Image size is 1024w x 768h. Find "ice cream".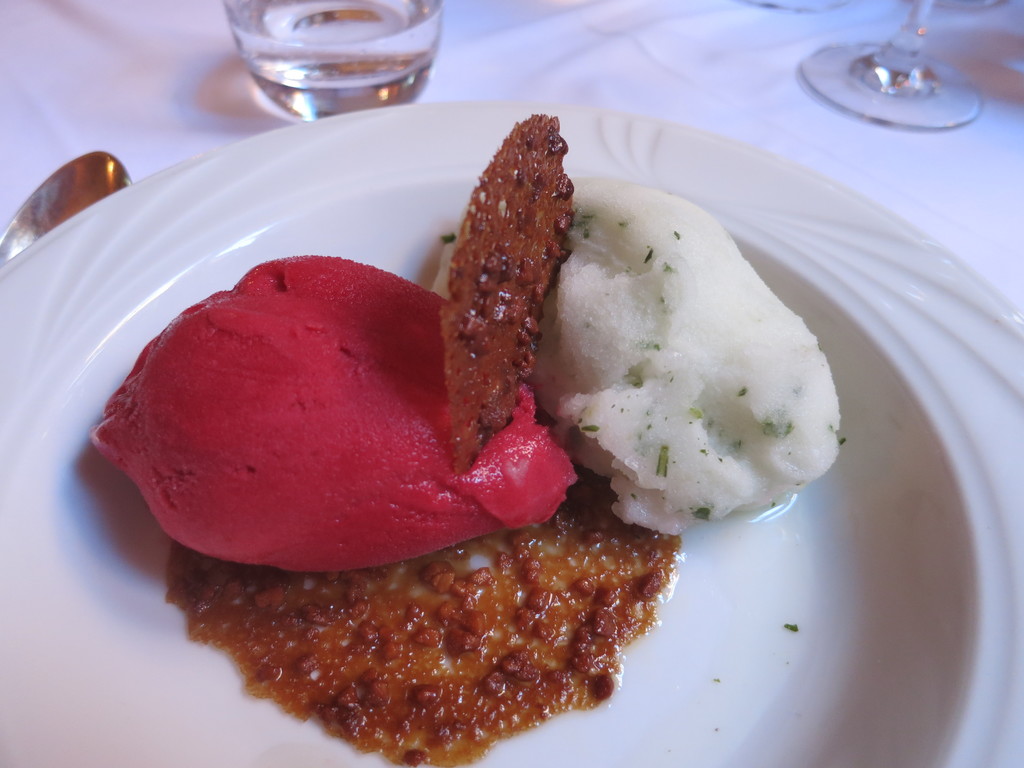
bbox(100, 106, 849, 730).
